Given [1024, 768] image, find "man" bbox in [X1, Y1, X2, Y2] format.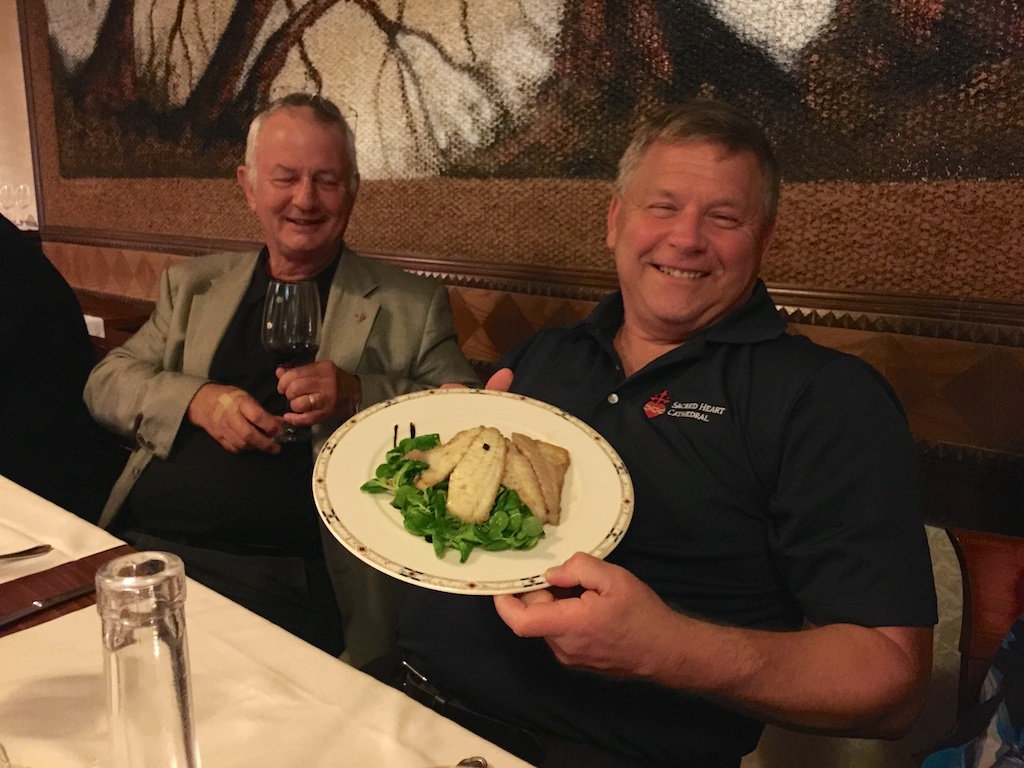
[81, 92, 482, 656].
